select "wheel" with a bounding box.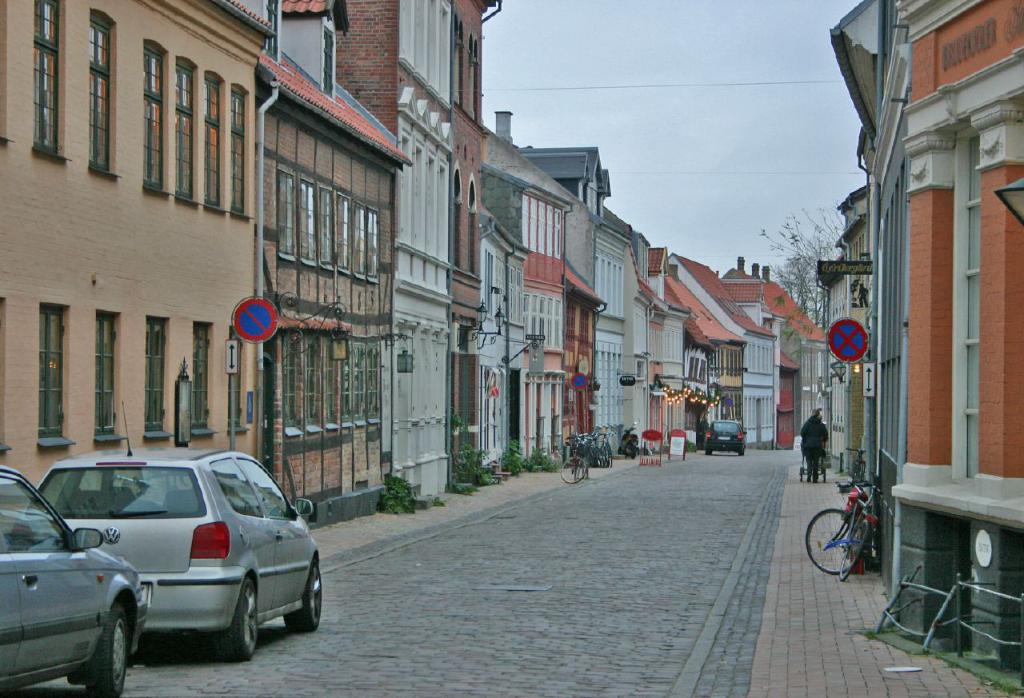
282 560 323 630.
